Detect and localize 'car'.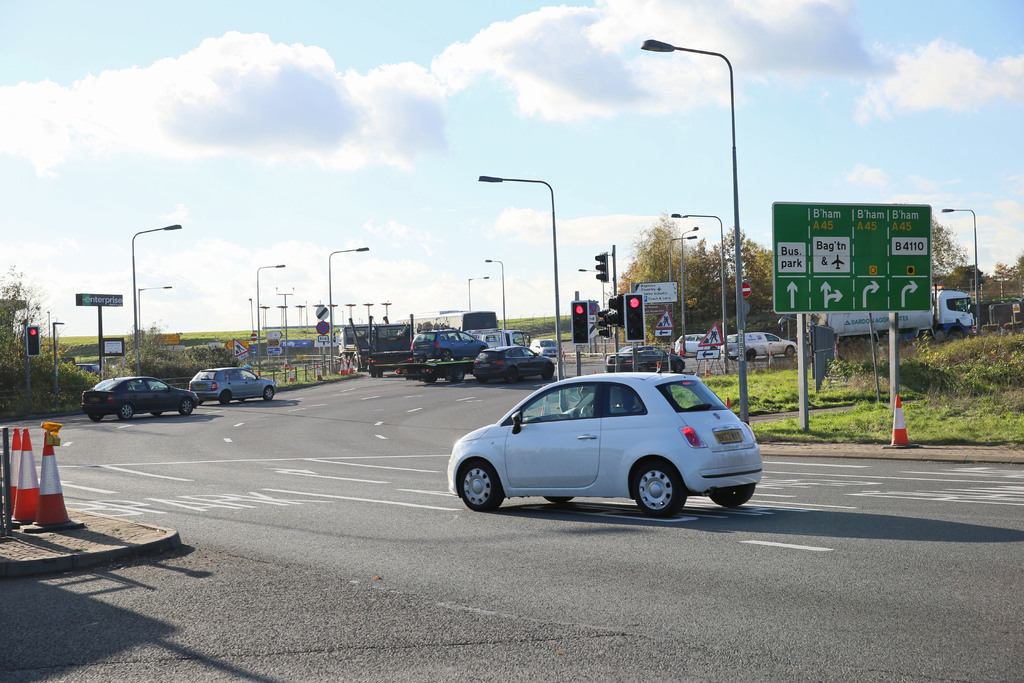
Localized at left=726, top=327, right=803, bottom=361.
